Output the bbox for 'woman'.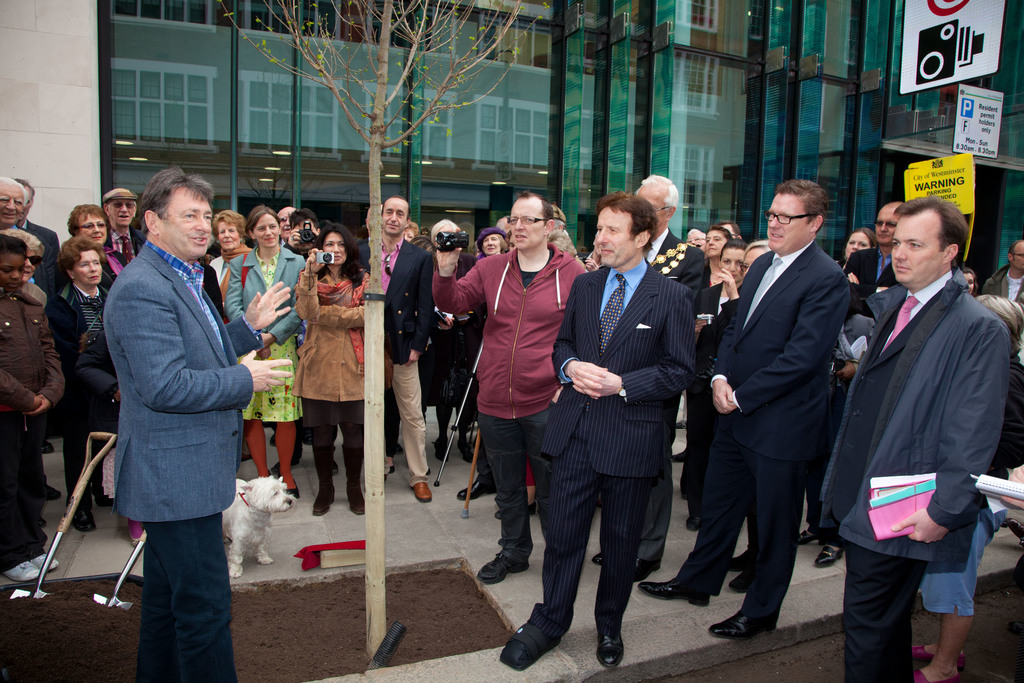
(470,226,518,262).
